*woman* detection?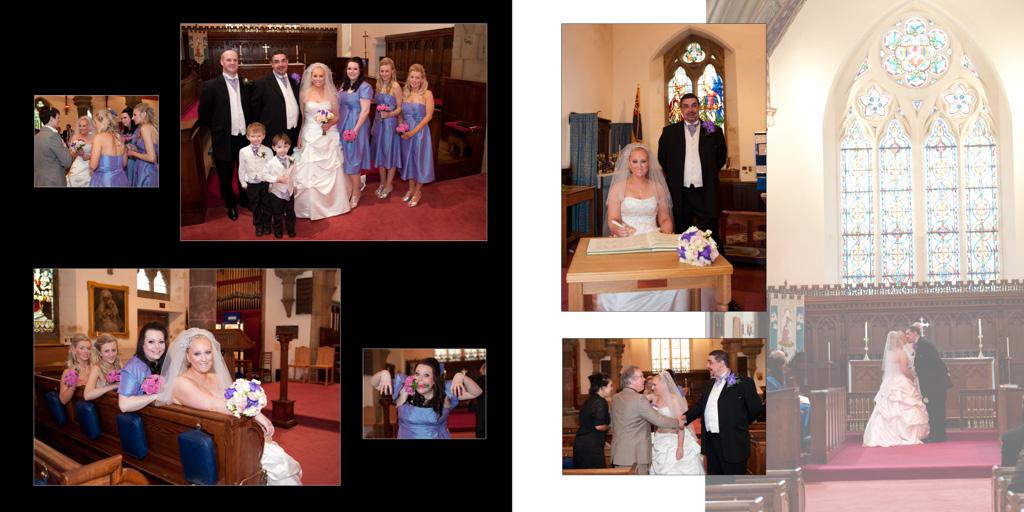
locate(644, 370, 703, 478)
